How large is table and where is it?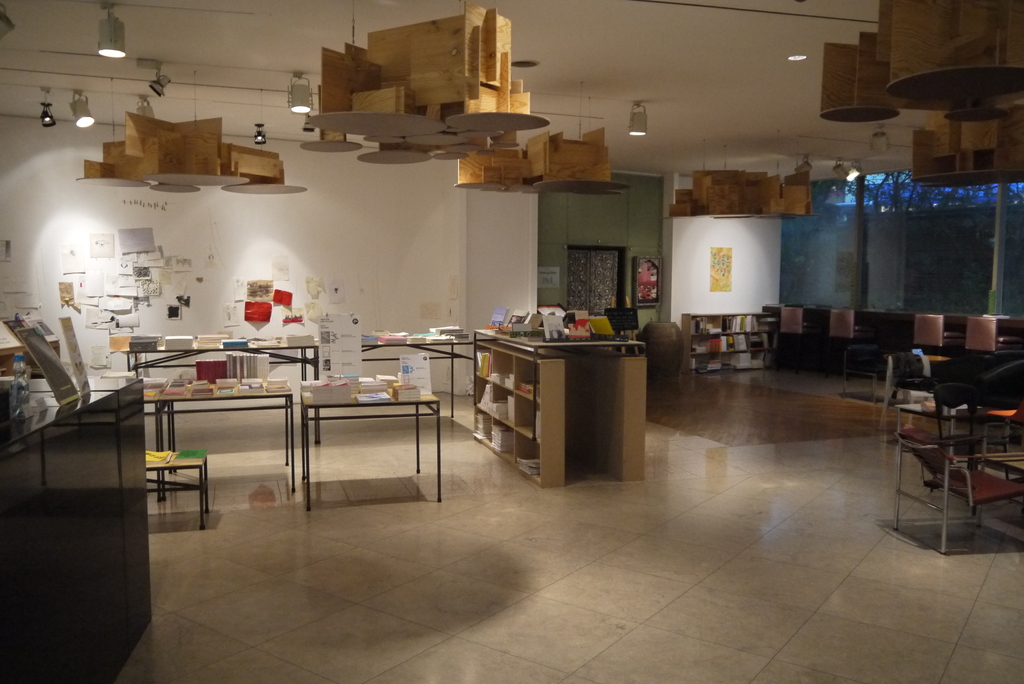
Bounding box: {"left": 304, "top": 384, "right": 442, "bottom": 510}.
